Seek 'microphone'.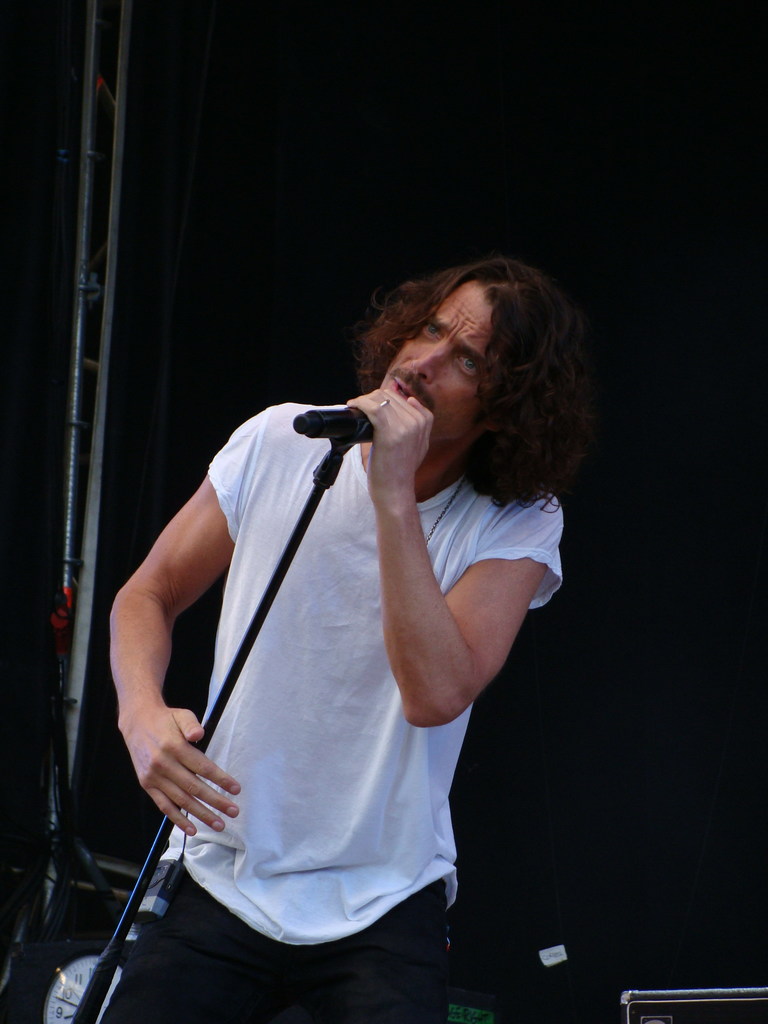
287,406,394,449.
